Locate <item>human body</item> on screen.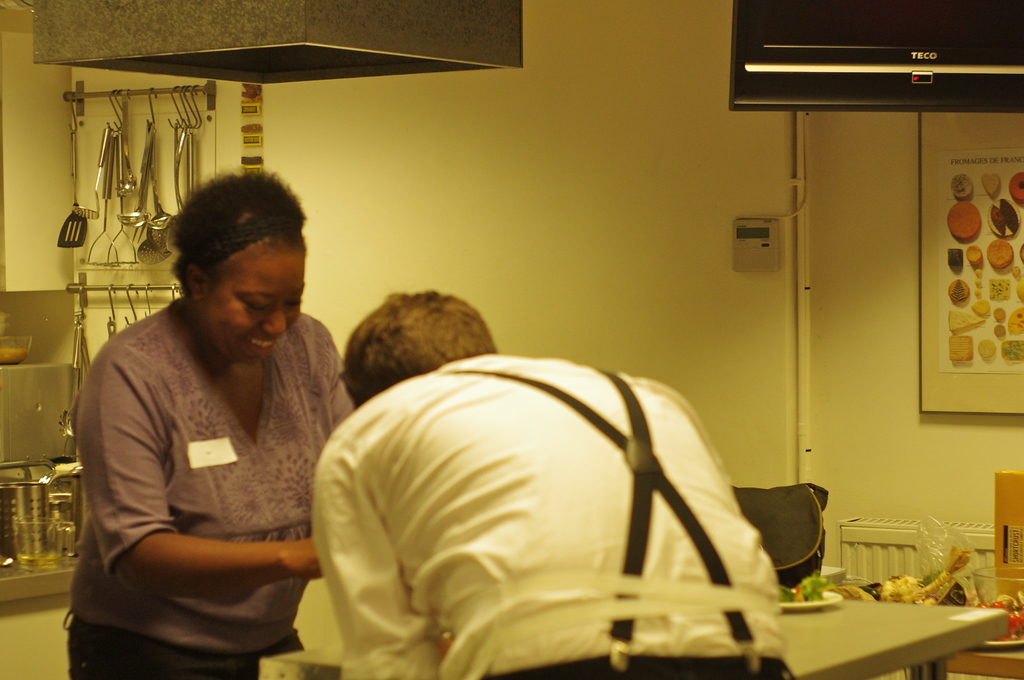
On screen at bbox=[304, 349, 787, 679].
